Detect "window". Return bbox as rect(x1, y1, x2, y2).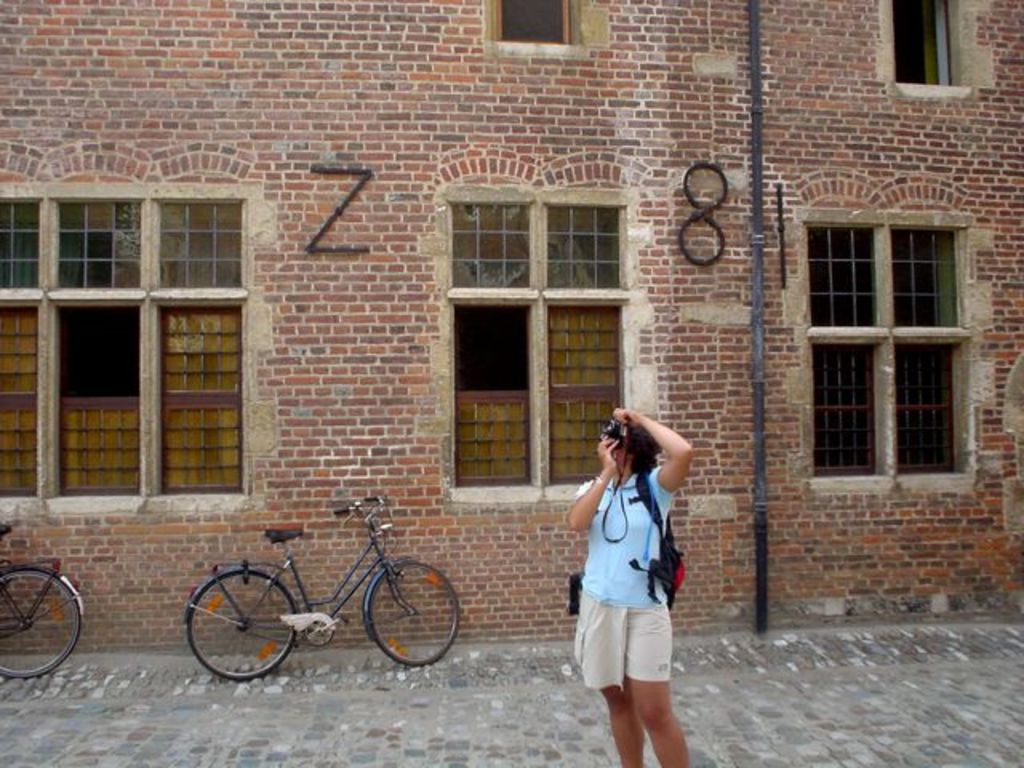
rect(789, 176, 979, 518).
